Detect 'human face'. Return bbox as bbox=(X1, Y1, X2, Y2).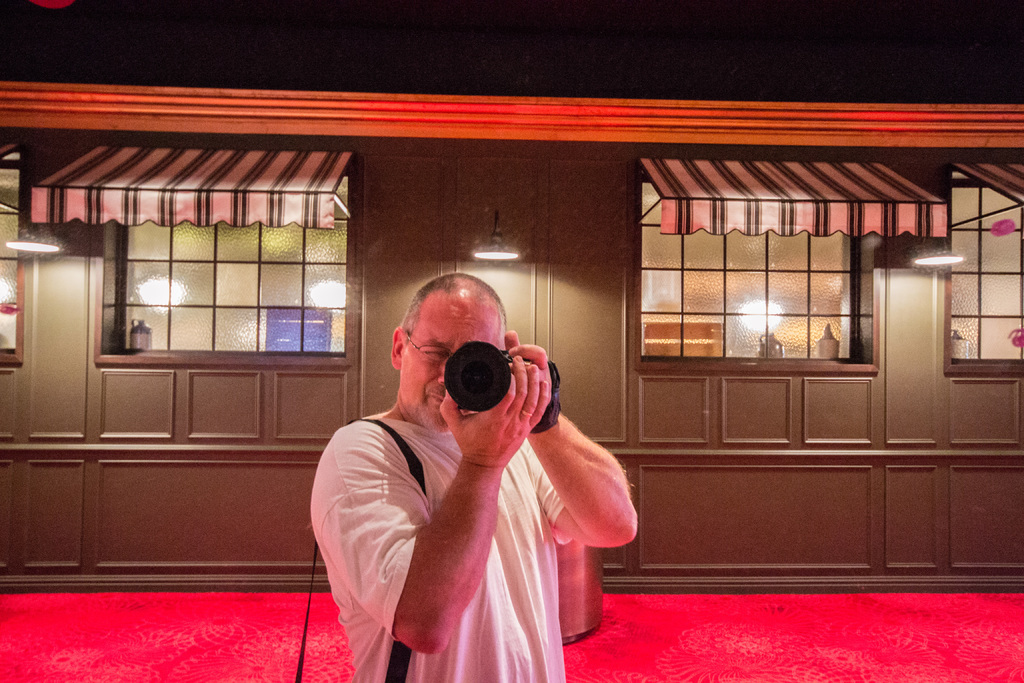
bbox=(402, 299, 507, 435).
